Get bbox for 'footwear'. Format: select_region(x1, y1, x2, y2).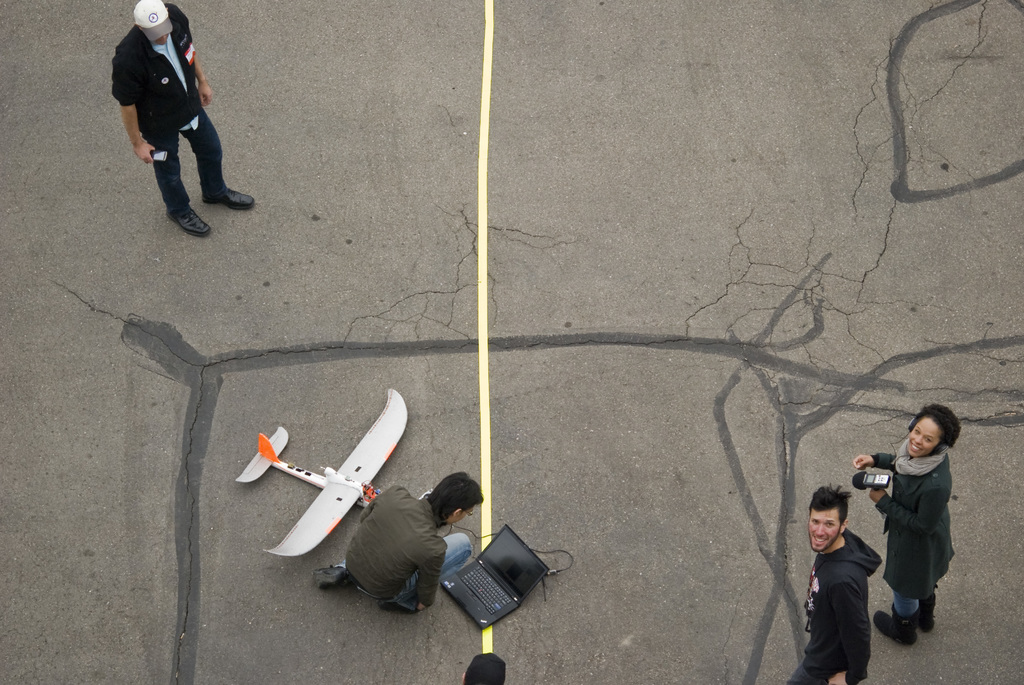
select_region(313, 564, 355, 585).
